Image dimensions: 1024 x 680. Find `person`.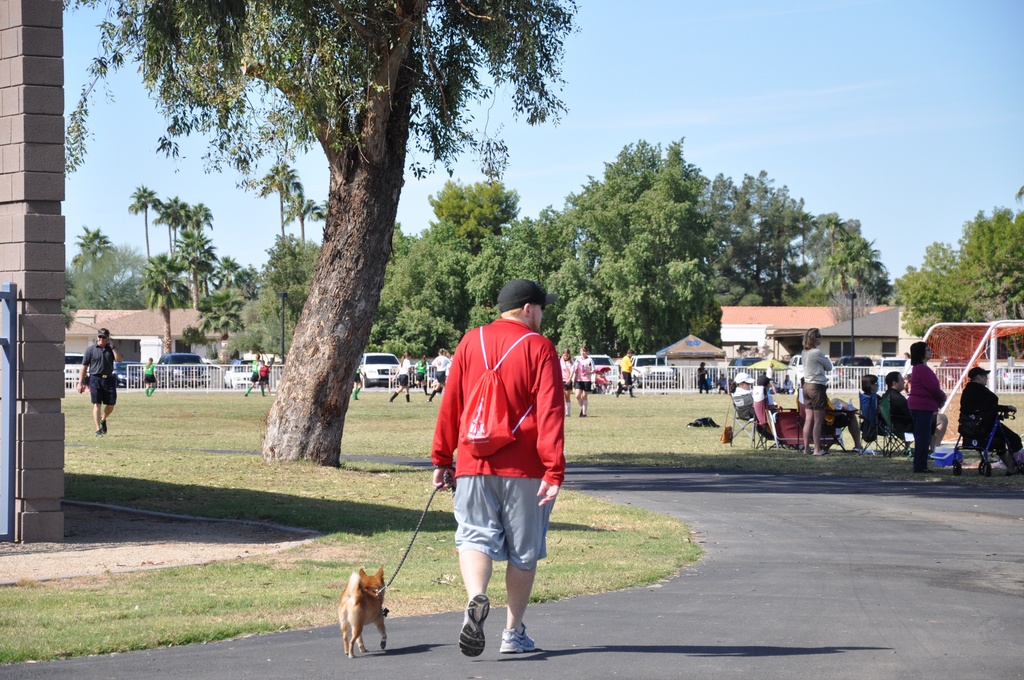
[x1=883, y1=369, x2=939, y2=449].
